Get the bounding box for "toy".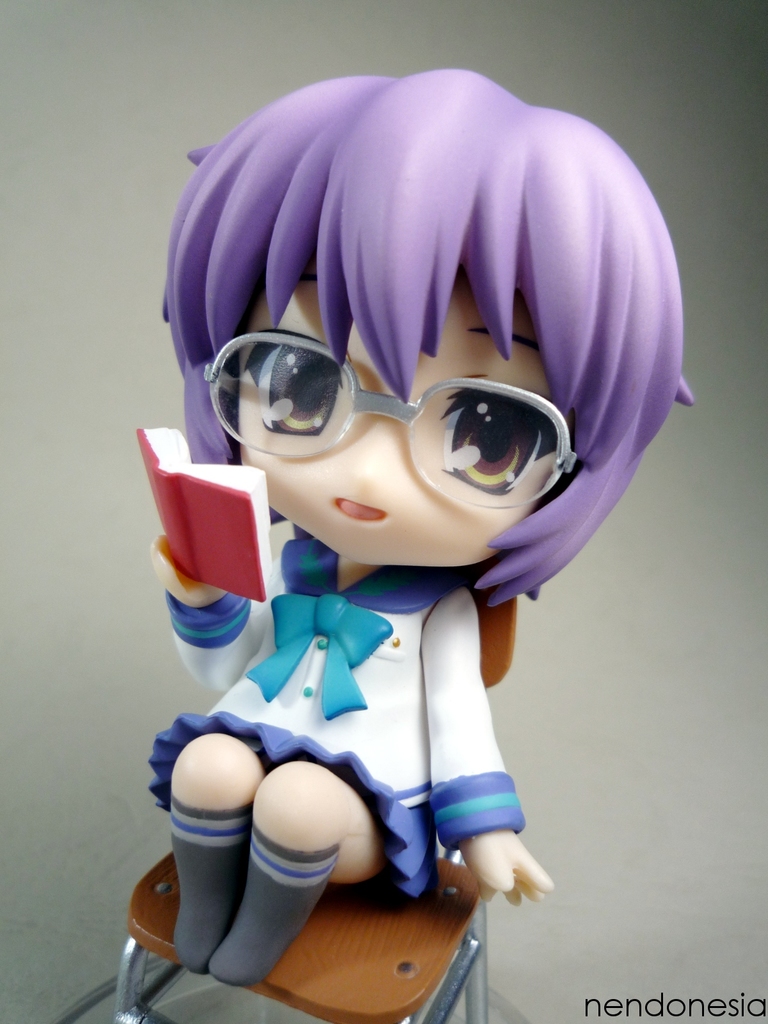
BBox(127, 141, 660, 1023).
